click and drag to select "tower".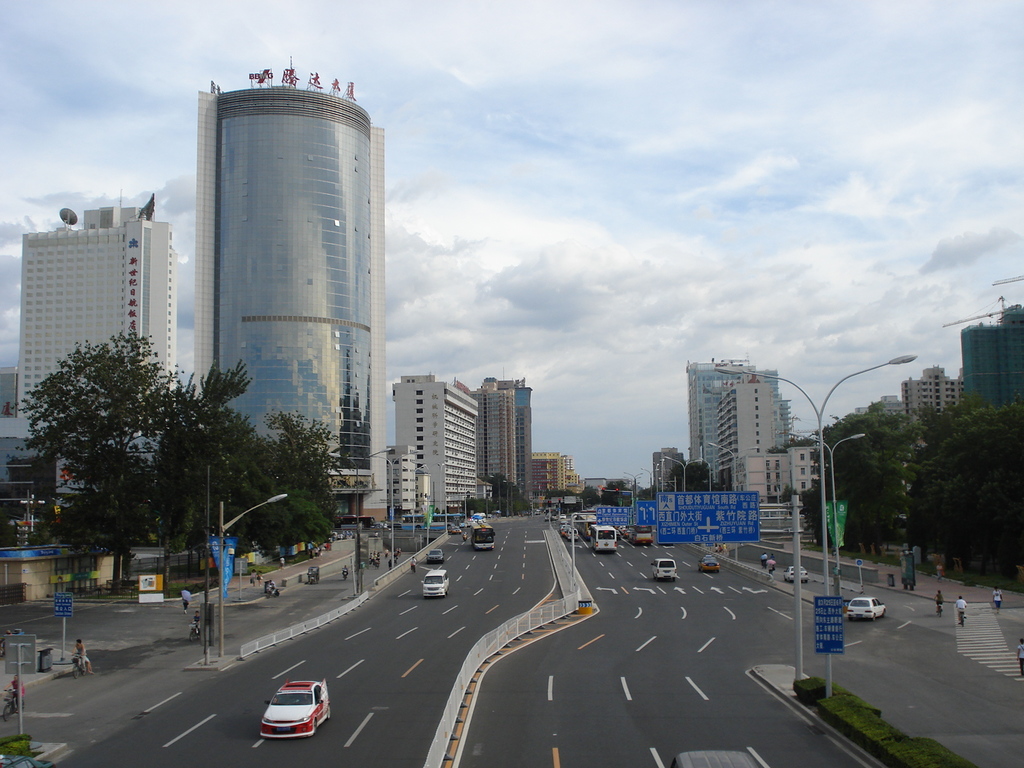
Selection: rect(963, 303, 1019, 403).
